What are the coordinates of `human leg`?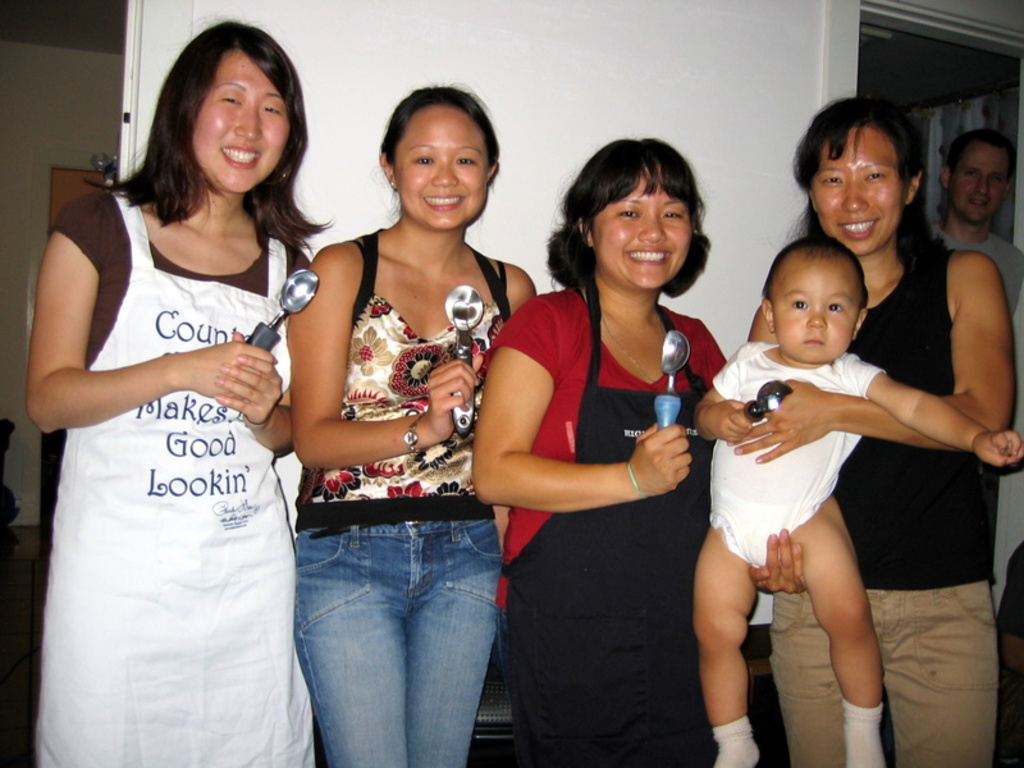
768/581/883/767.
